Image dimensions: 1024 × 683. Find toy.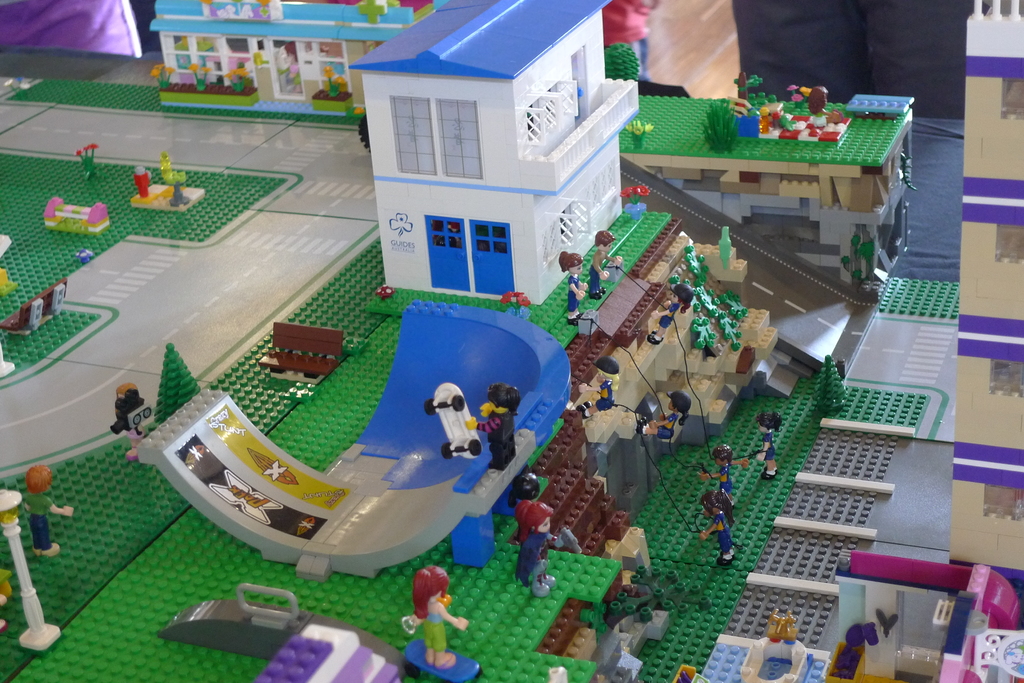
[x1=750, y1=410, x2=780, y2=483].
